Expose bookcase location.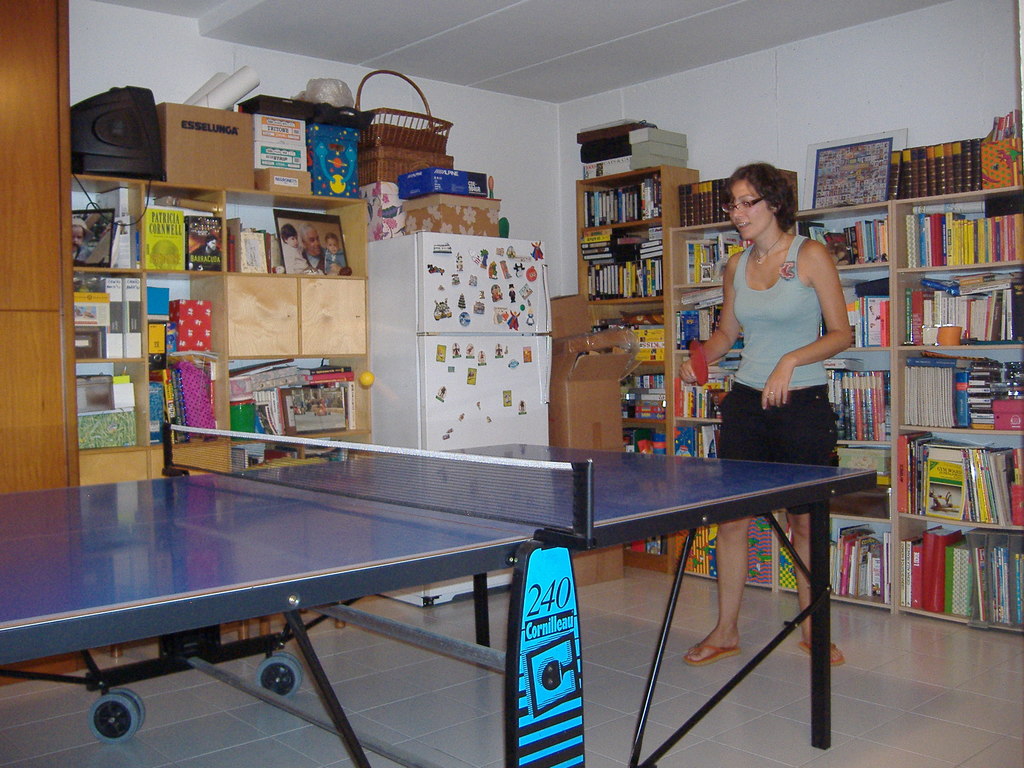
Exposed at <box>575,169,701,570</box>.
